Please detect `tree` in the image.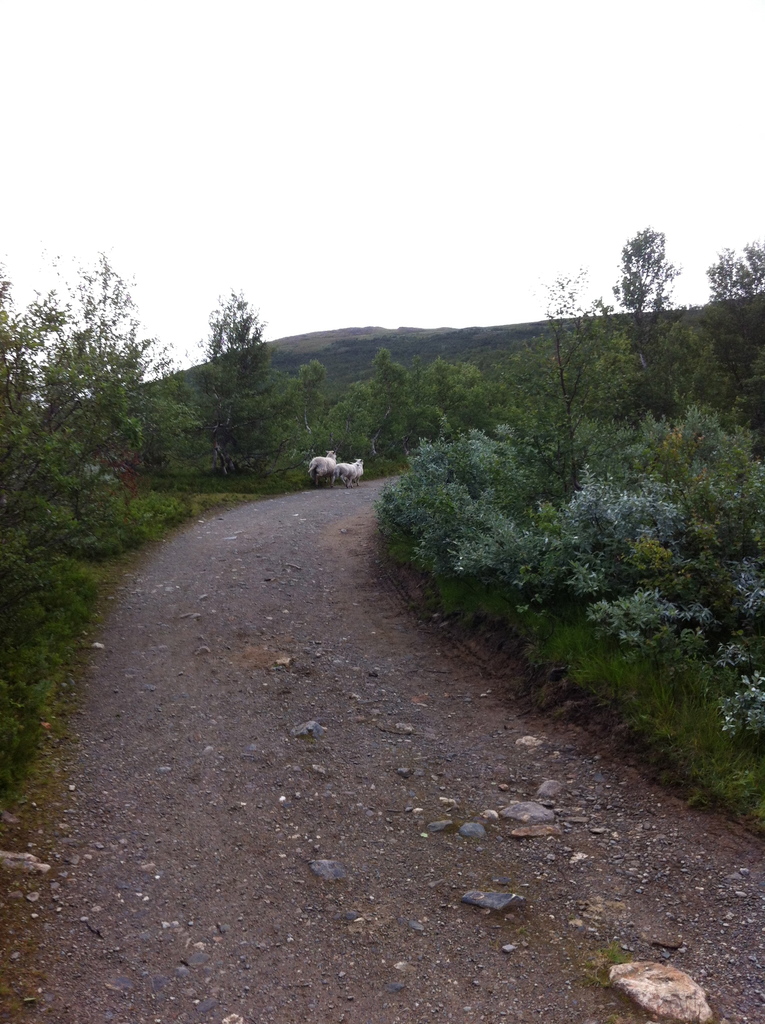
box(184, 287, 273, 476).
